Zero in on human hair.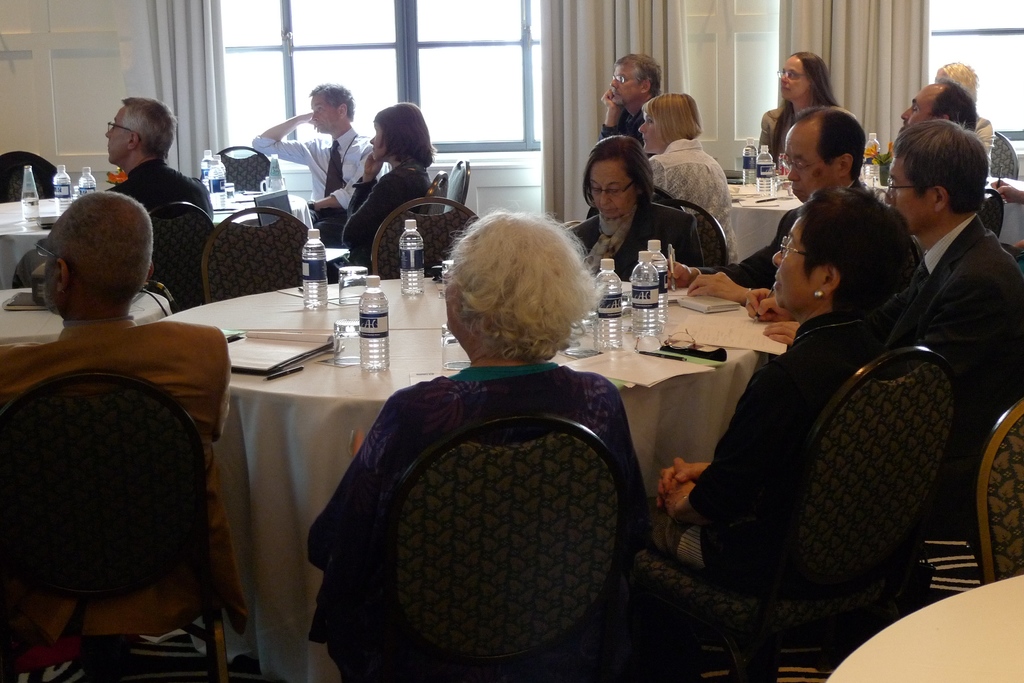
Zeroed in: {"left": 767, "top": 49, "right": 840, "bottom": 156}.
